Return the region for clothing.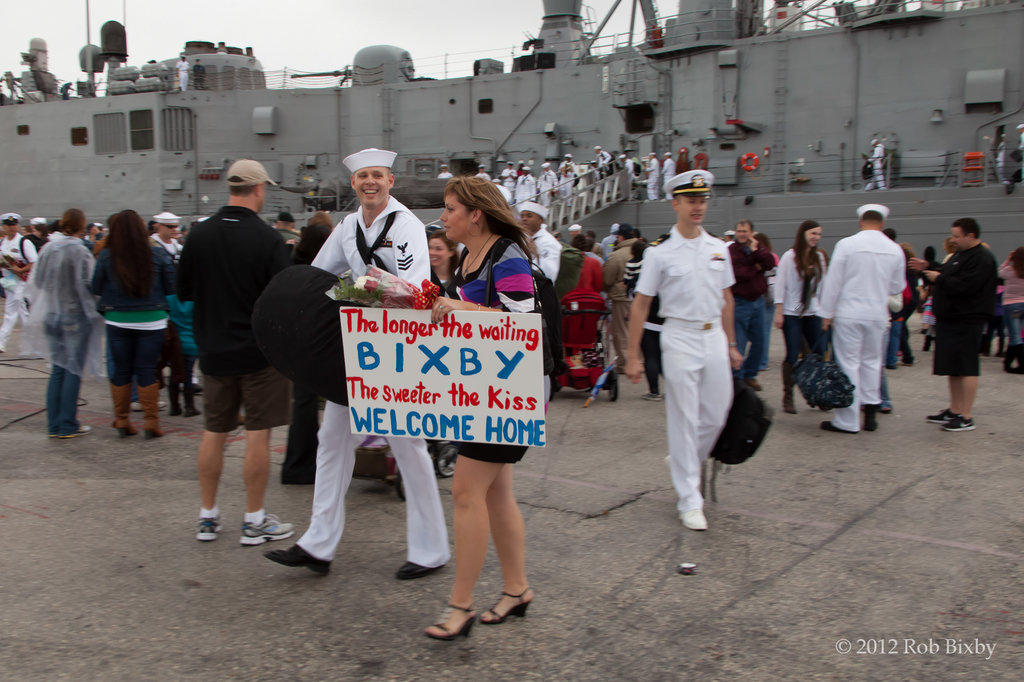
bbox(648, 156, 662, 193).
